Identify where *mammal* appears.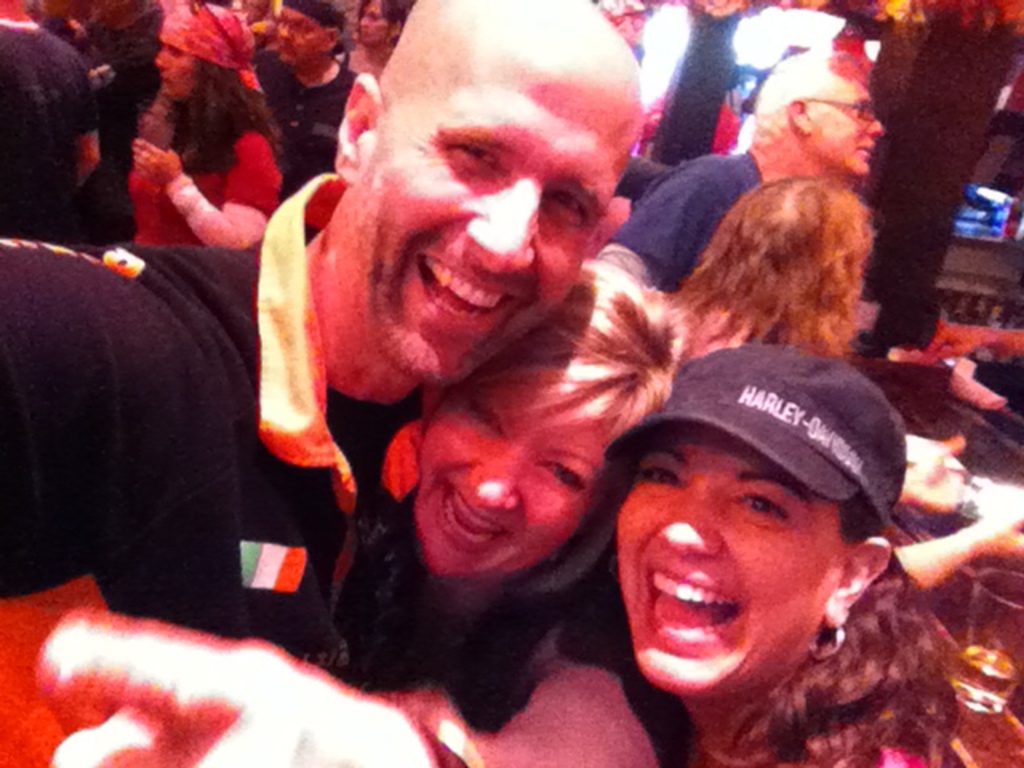
Appears at [left=0, top=0, right=94, bottom=254].
